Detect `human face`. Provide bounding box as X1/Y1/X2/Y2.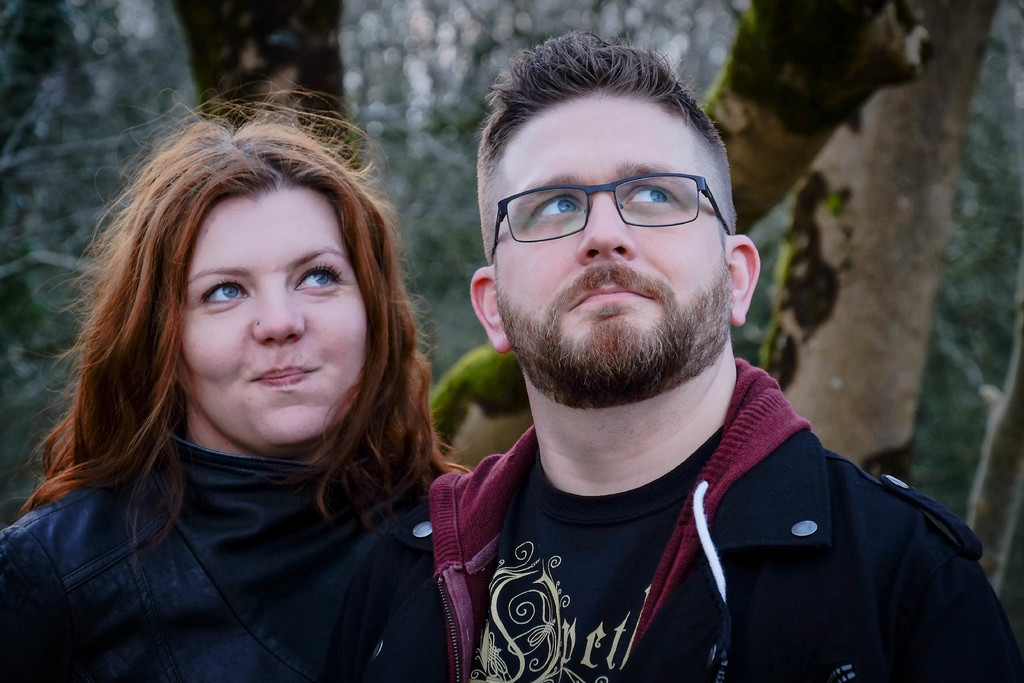
178/186/367/446.
